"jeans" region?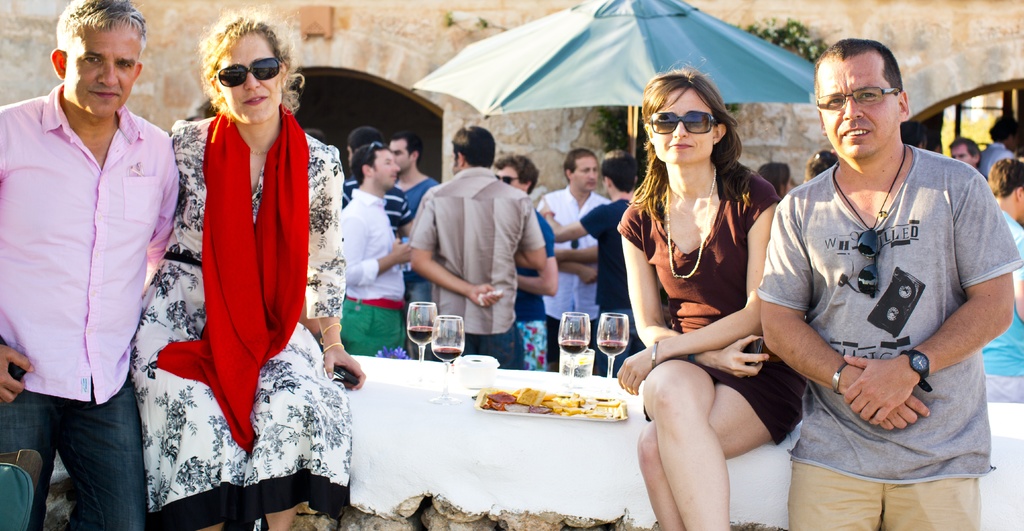
crop(21, 381, 144, 528)
